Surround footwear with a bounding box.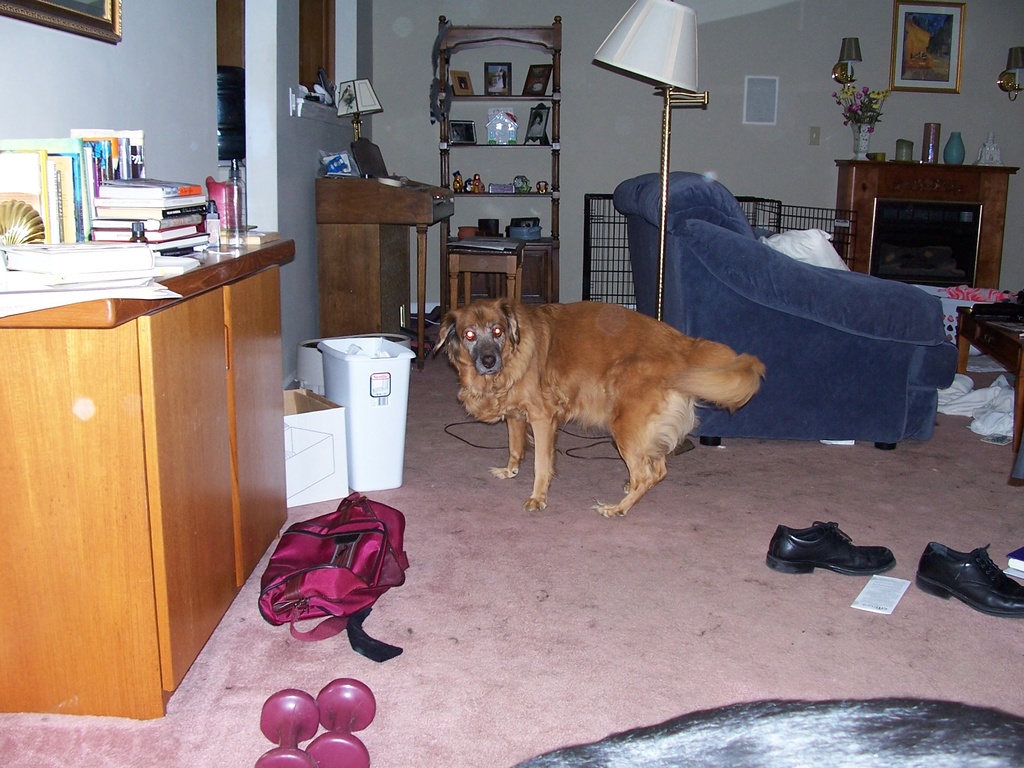
<bbox>768, 520, 895, 576</bbox>.
